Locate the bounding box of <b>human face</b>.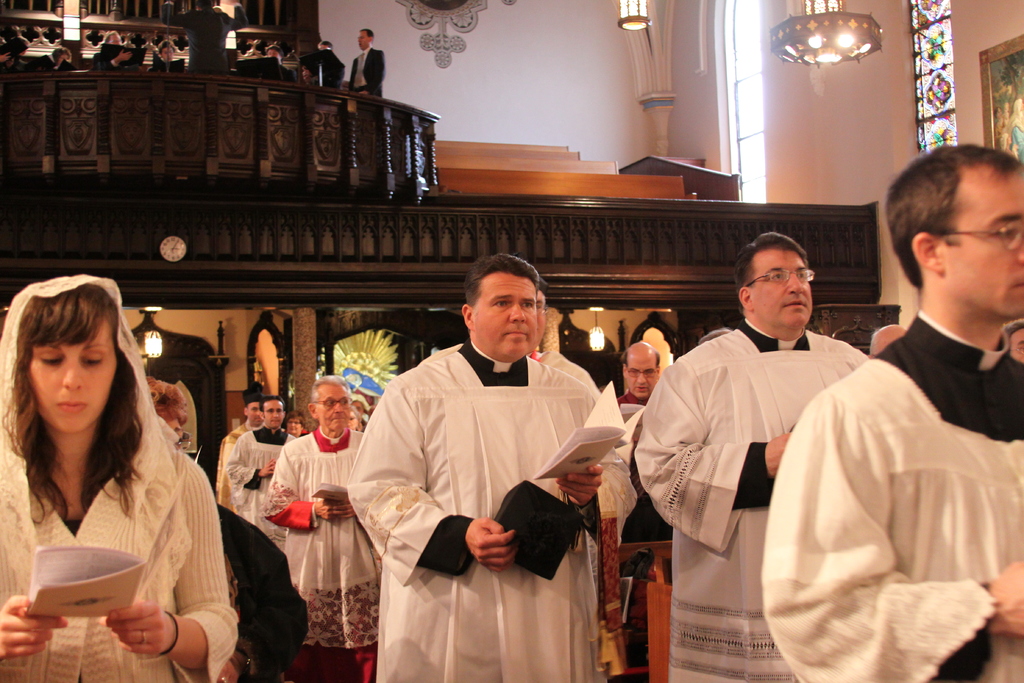
Bounding box: [x1=748, y1=244, x2=823, y2=331].
